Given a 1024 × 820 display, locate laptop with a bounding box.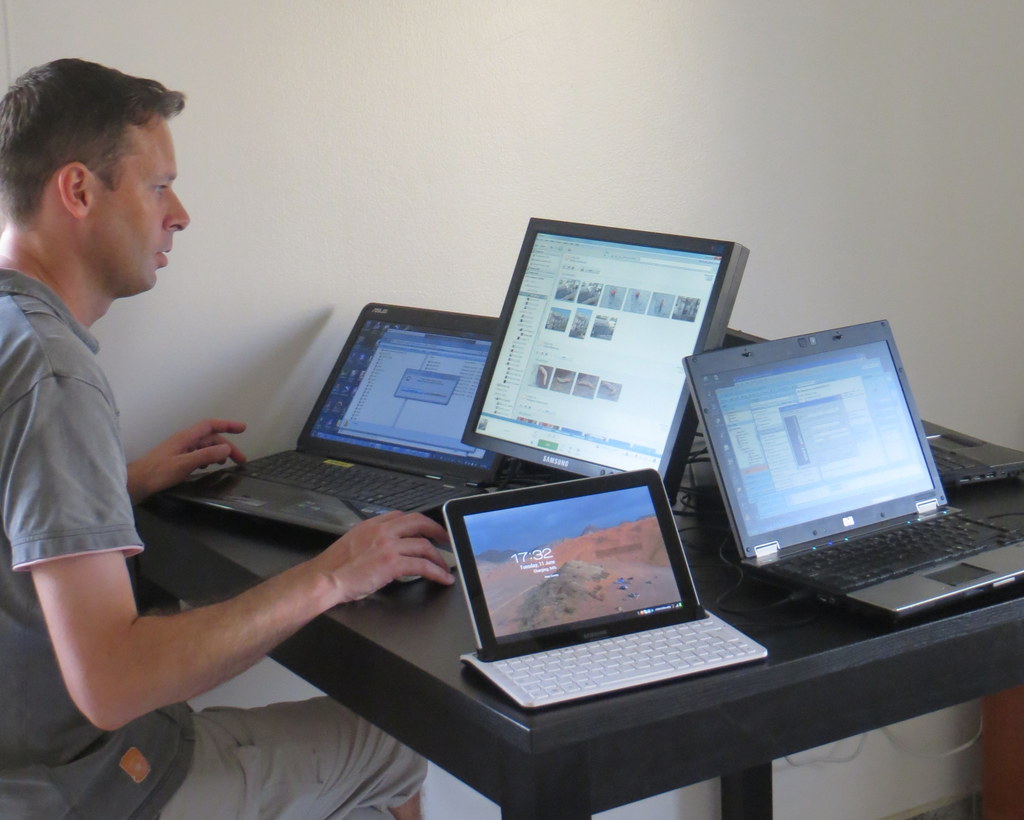
Located: locate(444, 469, 771, 709).
